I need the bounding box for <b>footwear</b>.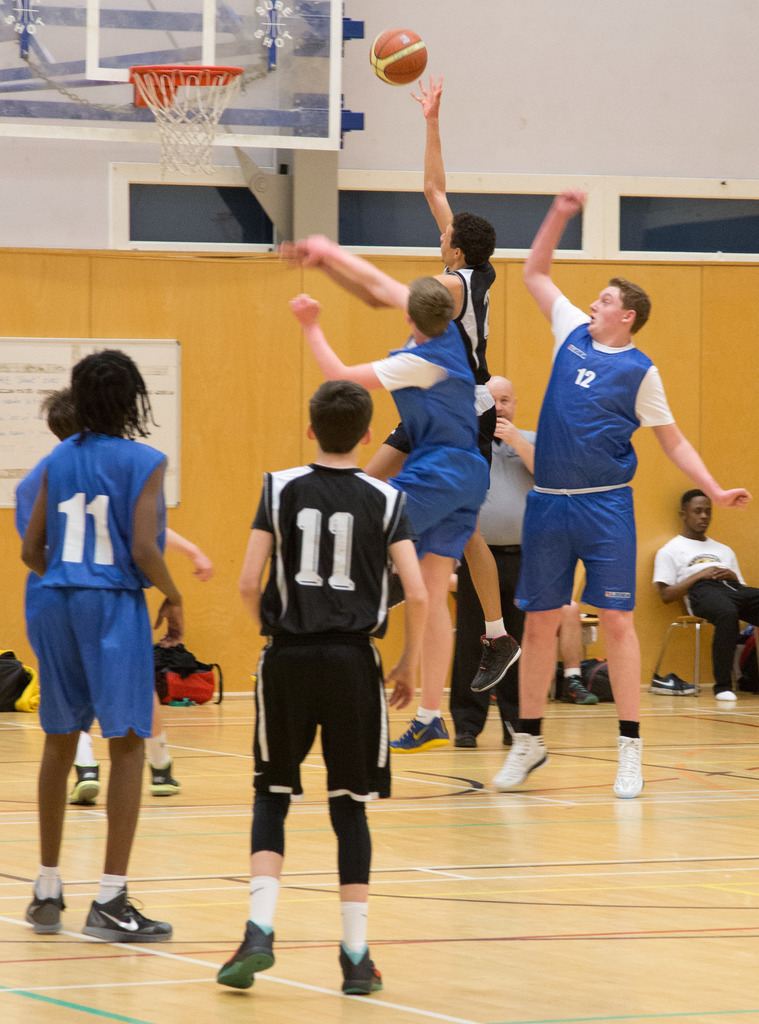
Here it is: {"left": 66, "top": 763, "right": 104, "bottom": 805}.
